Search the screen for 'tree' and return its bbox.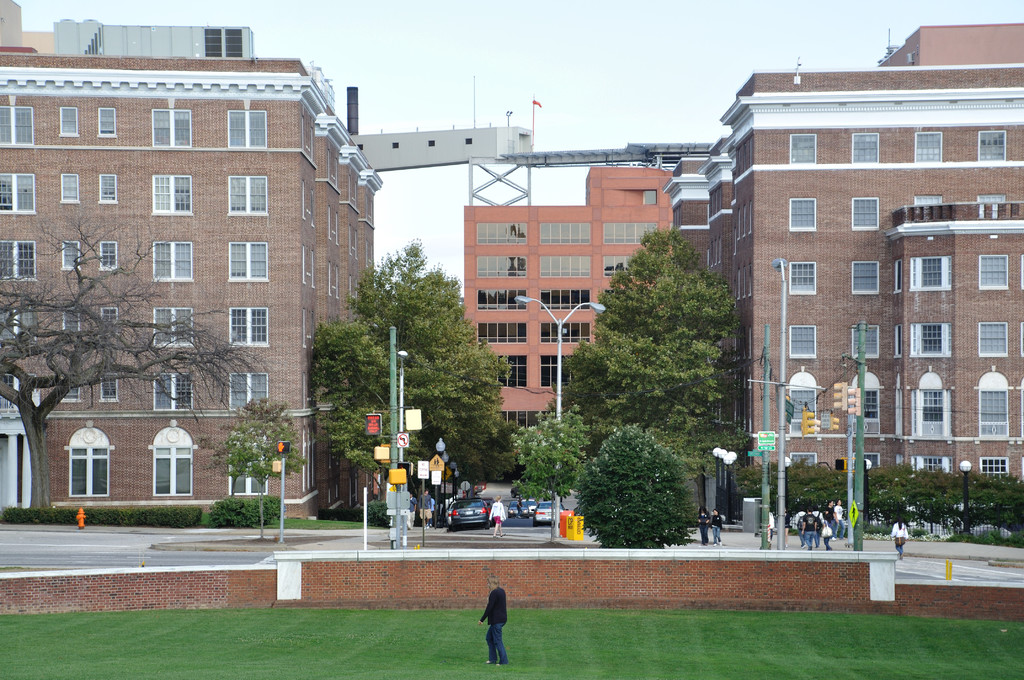
Found: bbox=[547, 221, 737, 442].
